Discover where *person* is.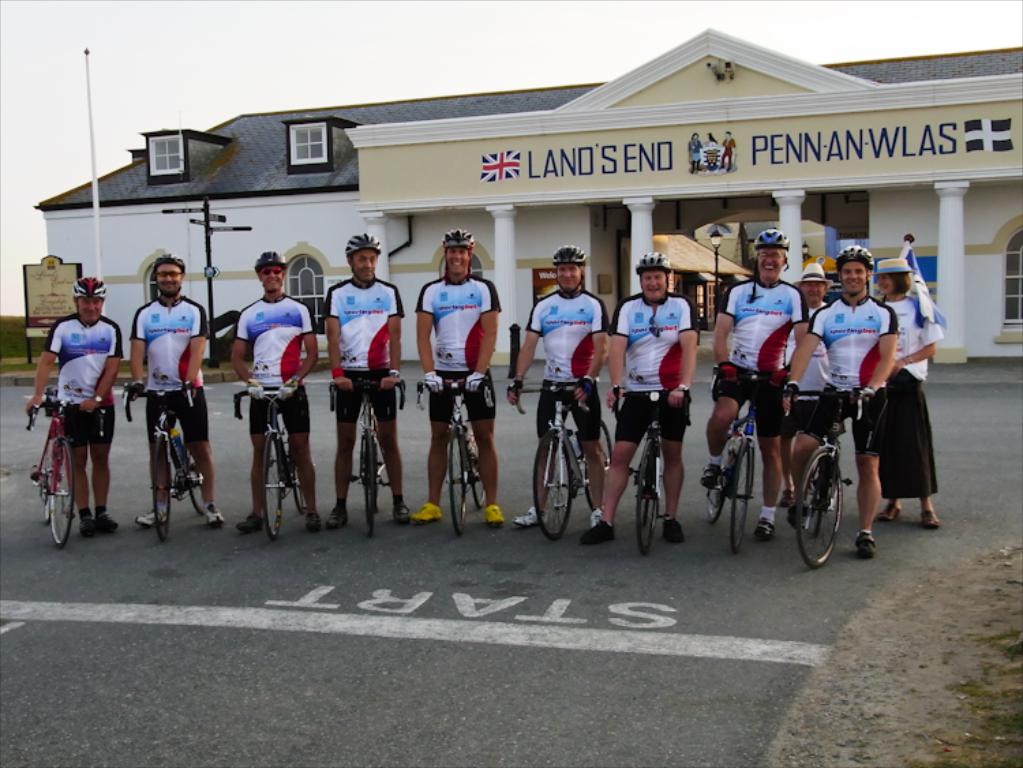
Discovered at [764, 250, 896, 554].
